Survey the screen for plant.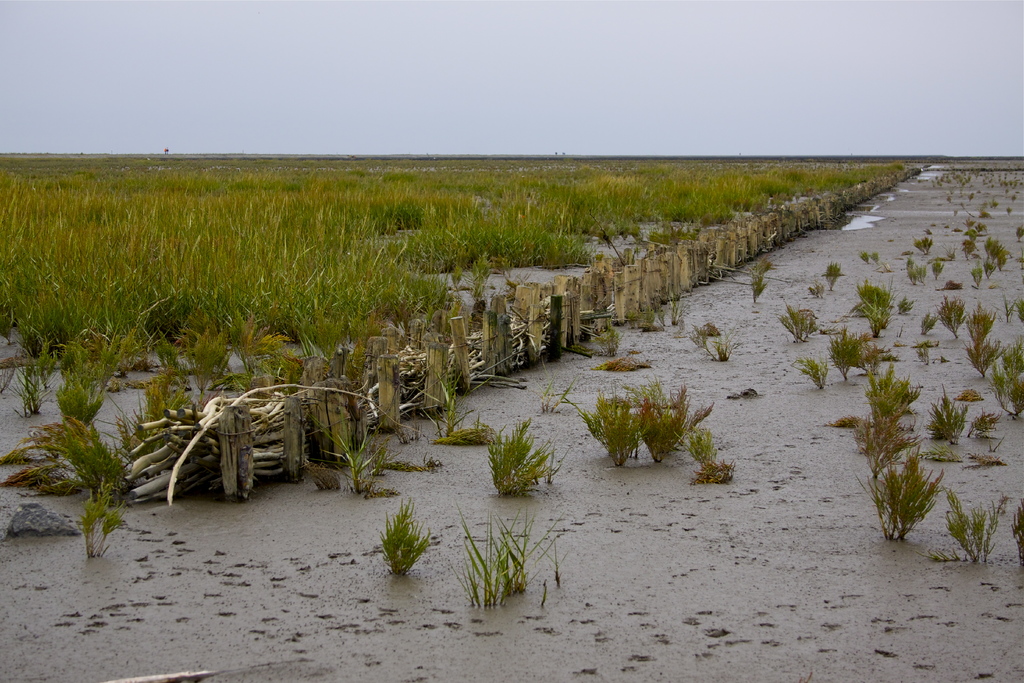
Survey found: [left=995, top=245, right=1016, bottom=270].
